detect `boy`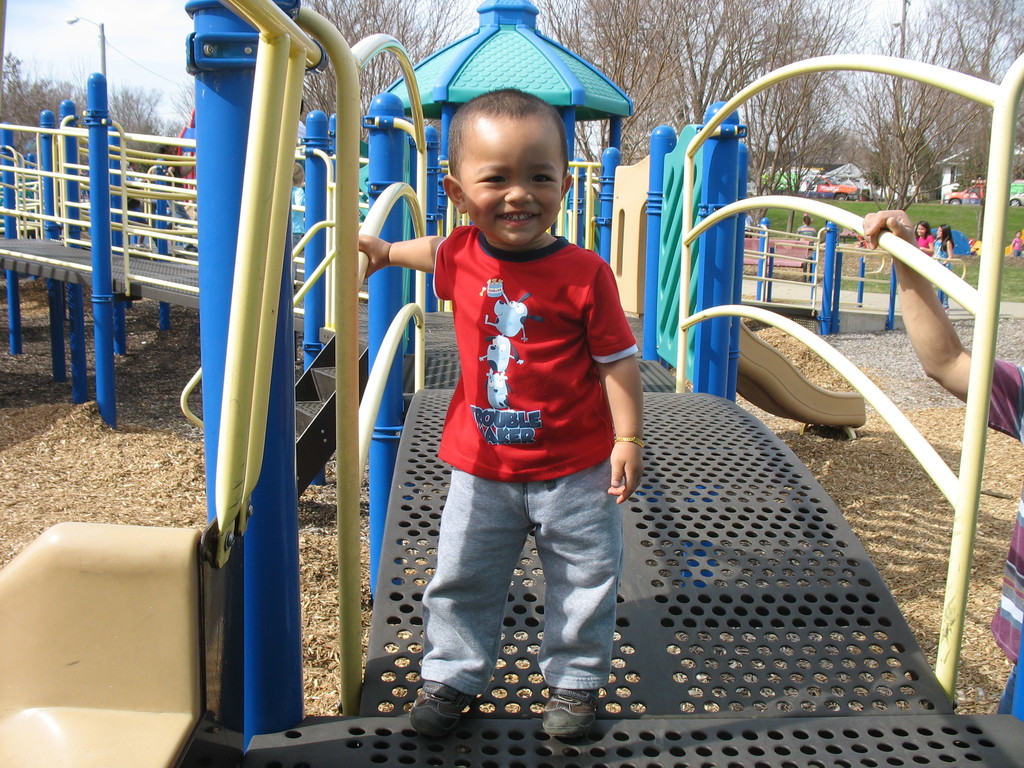
{"x1": 344, "y1": 86, "x2": 634, "y2": 751}
